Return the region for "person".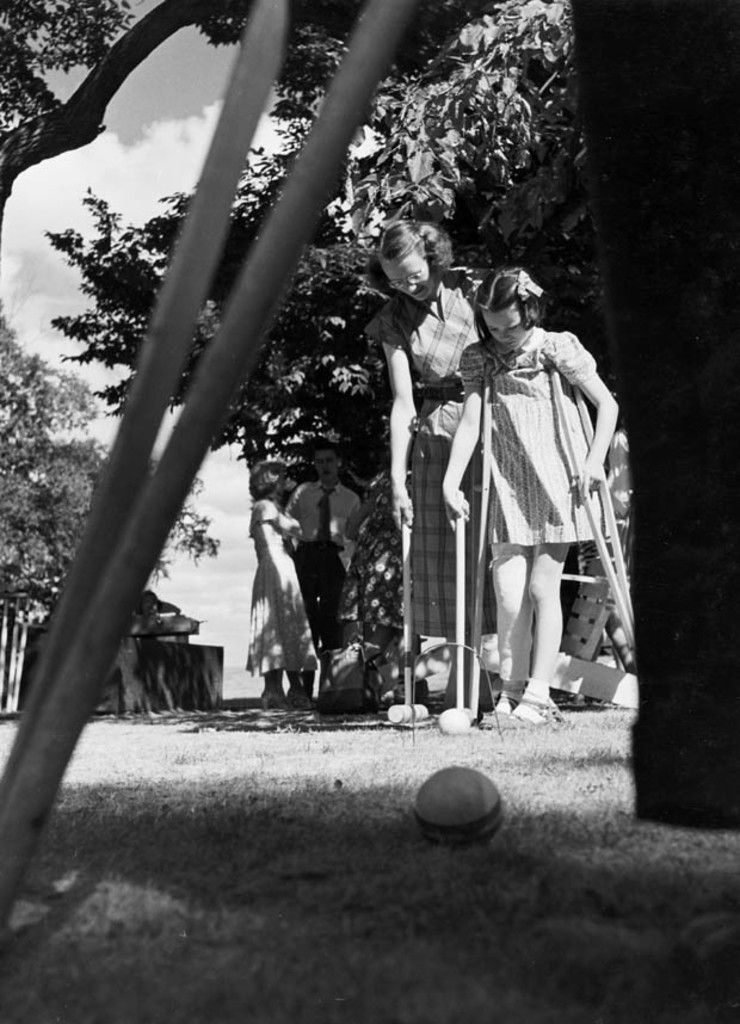
(left=438, top=269, right=616, bottom=717).
